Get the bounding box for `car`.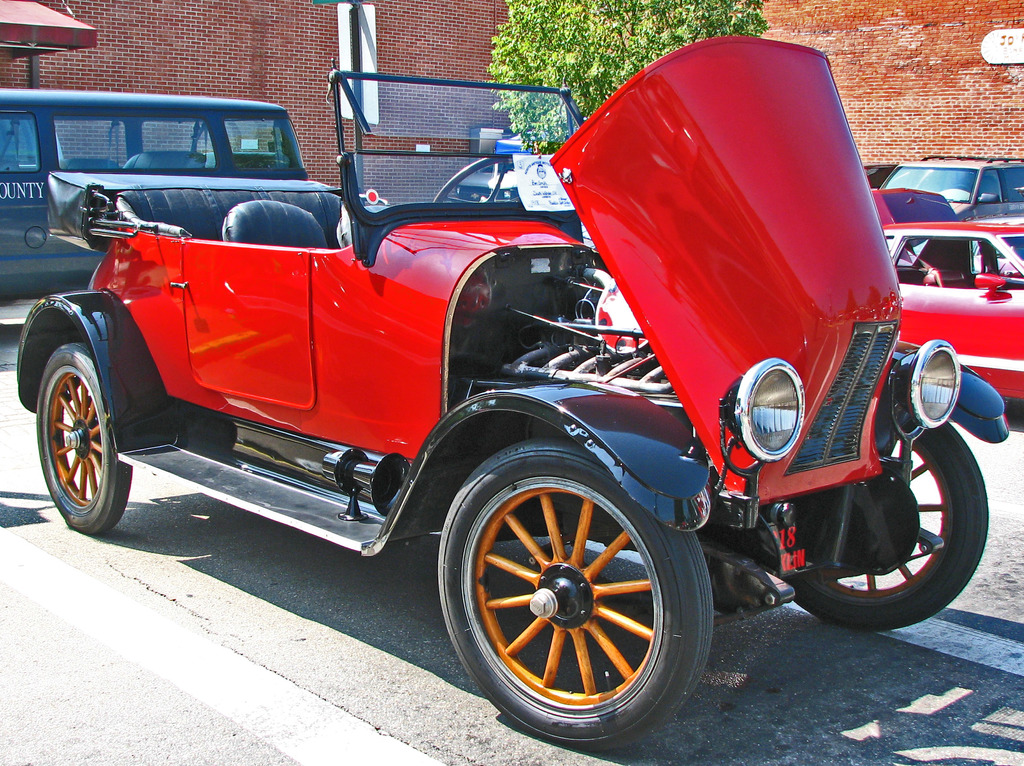
box=[886, 229, 1023, 407].
